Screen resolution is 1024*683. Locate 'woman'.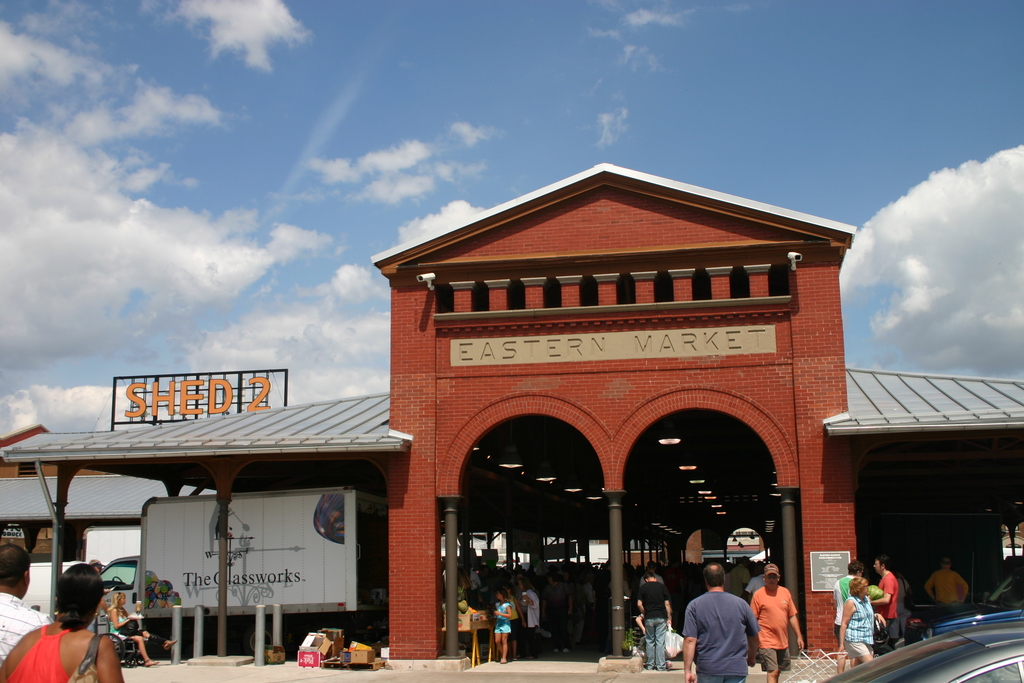
locate(838, 577, 888, 673).
